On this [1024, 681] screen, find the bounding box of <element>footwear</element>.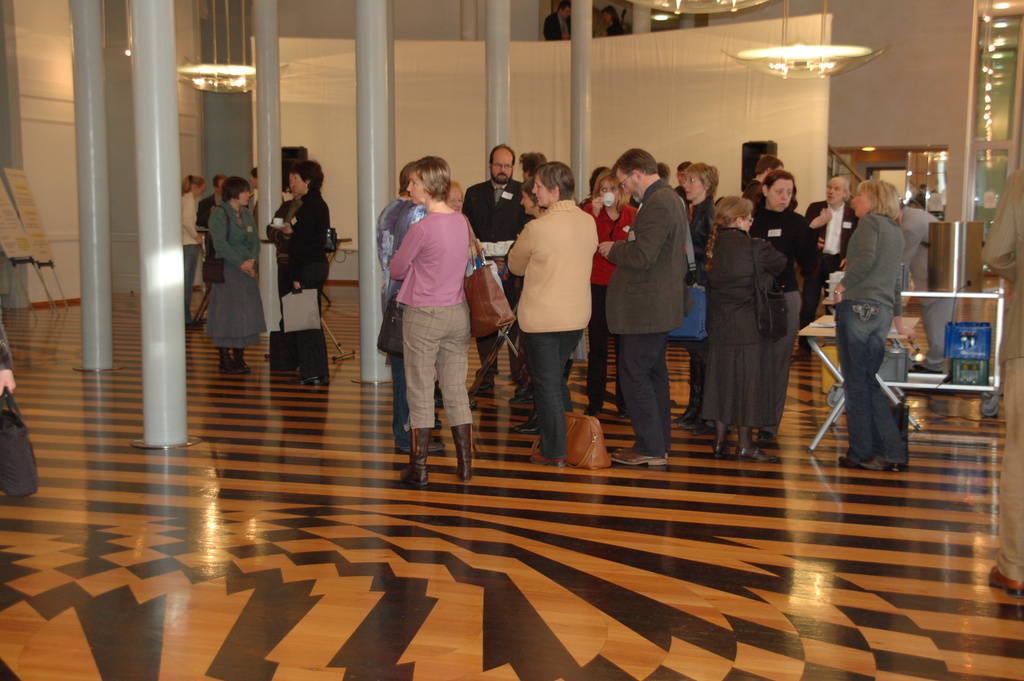
Bounding box: left=705, top=435, right=729, bottom=448.
